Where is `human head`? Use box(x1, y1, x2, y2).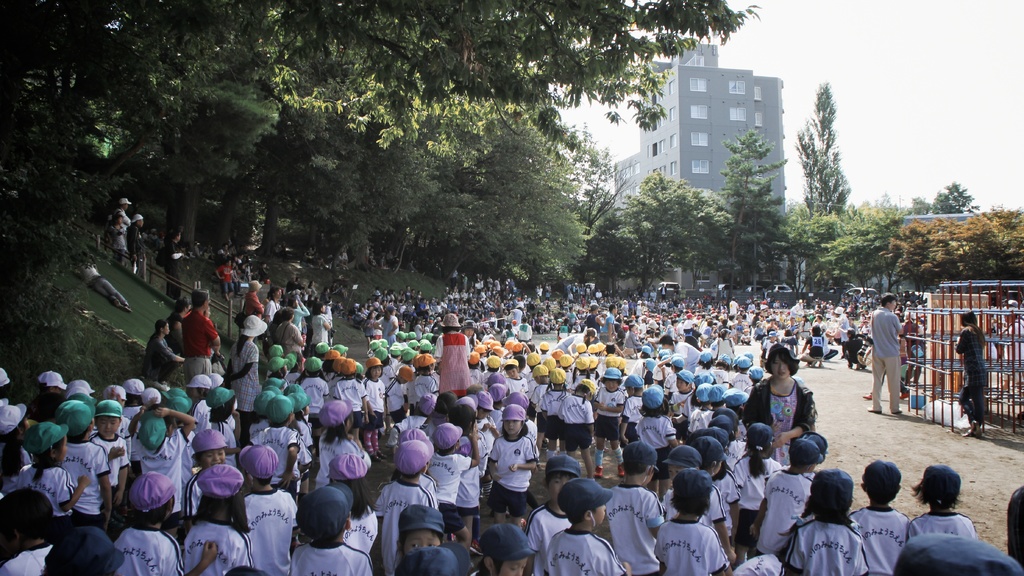
box(144, 408, 173, 437).
